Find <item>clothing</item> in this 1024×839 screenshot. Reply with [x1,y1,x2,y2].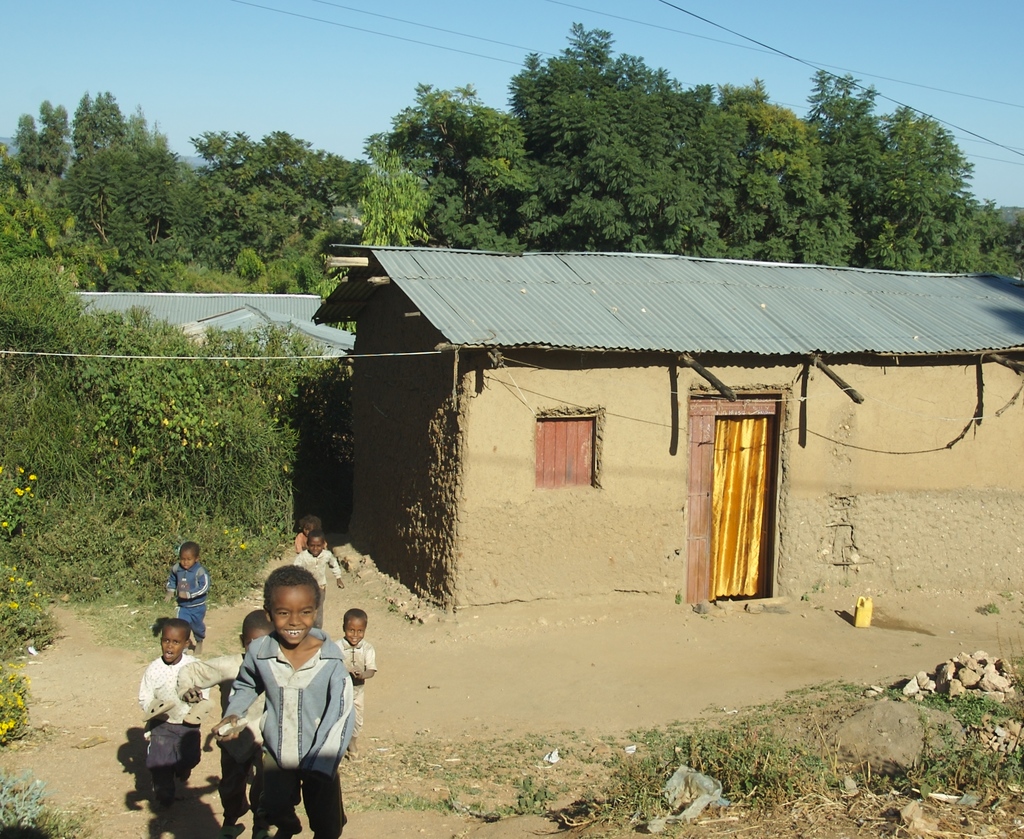
[144,650,210,808].
